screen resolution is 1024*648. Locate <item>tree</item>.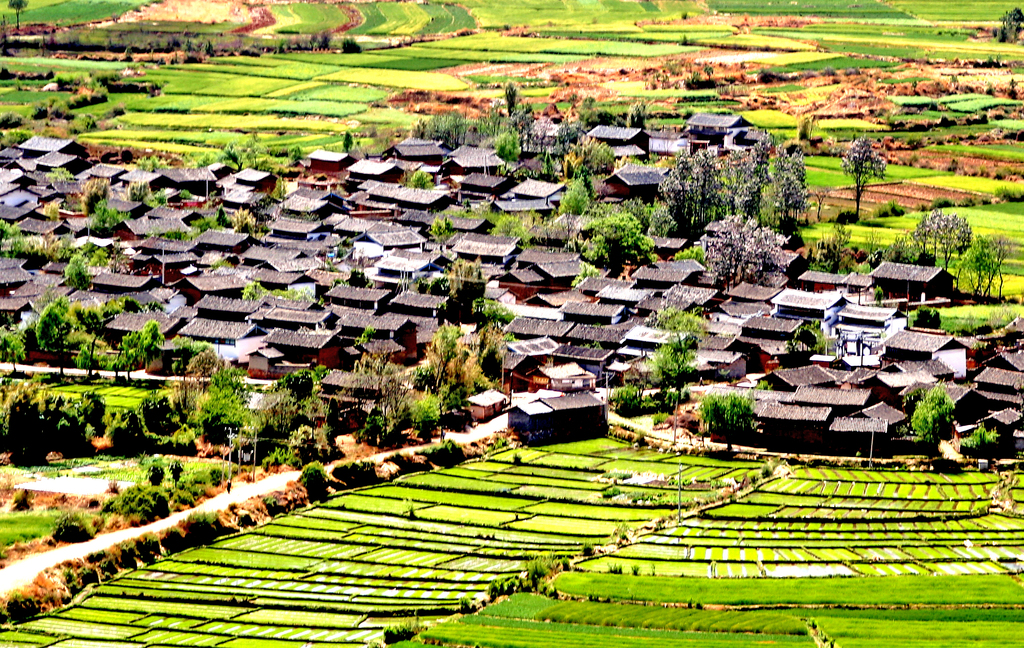
(428, 213, 452, 249).
